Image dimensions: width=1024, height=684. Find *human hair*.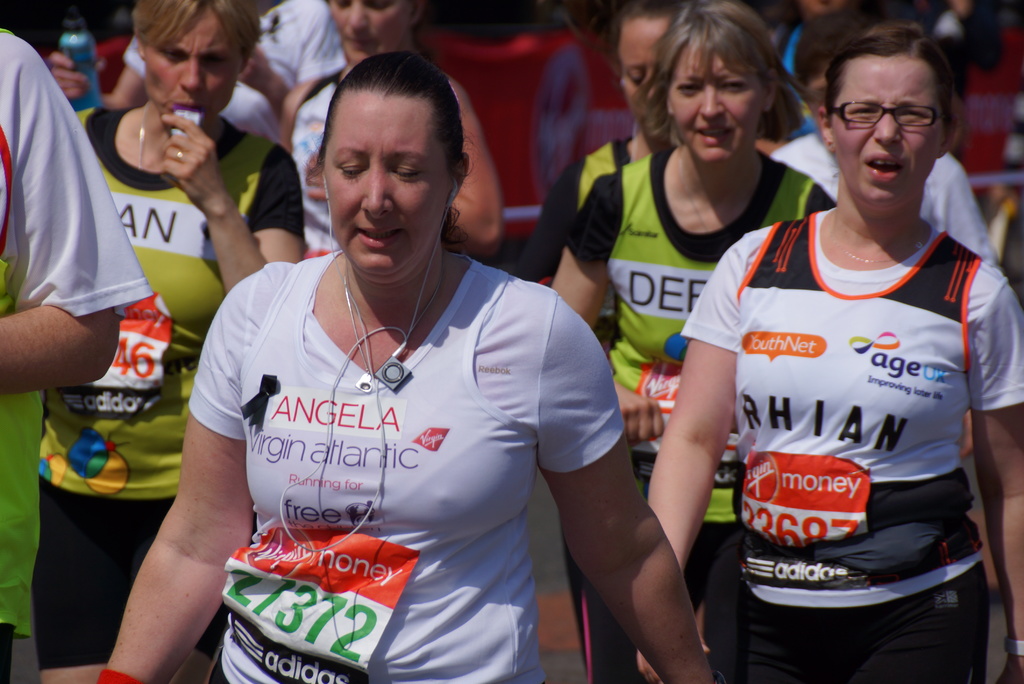
Rect(646, 9, 806, 157).
